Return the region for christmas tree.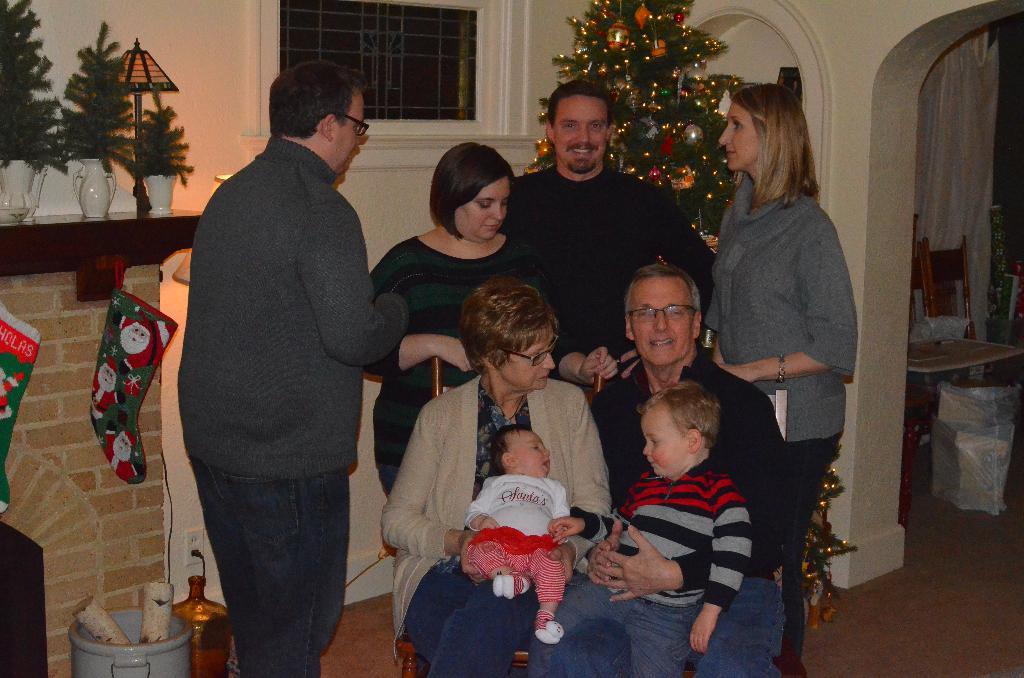
l=0, t=1, r=66, b=187.
